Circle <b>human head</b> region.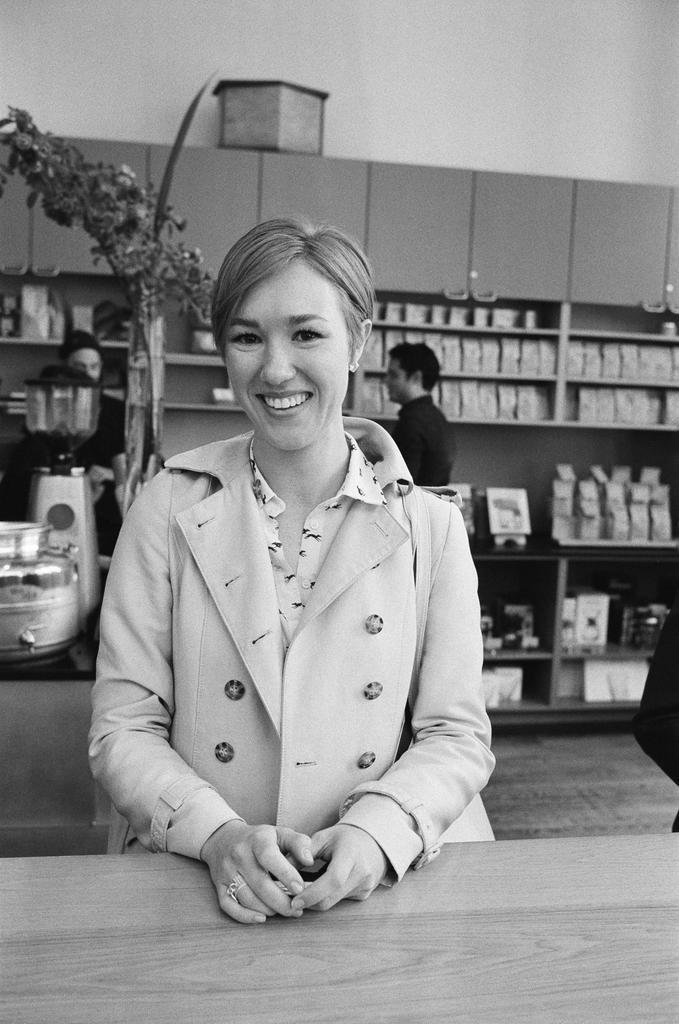
Region: x1=60 y1=330 x2=106 y2=379.
